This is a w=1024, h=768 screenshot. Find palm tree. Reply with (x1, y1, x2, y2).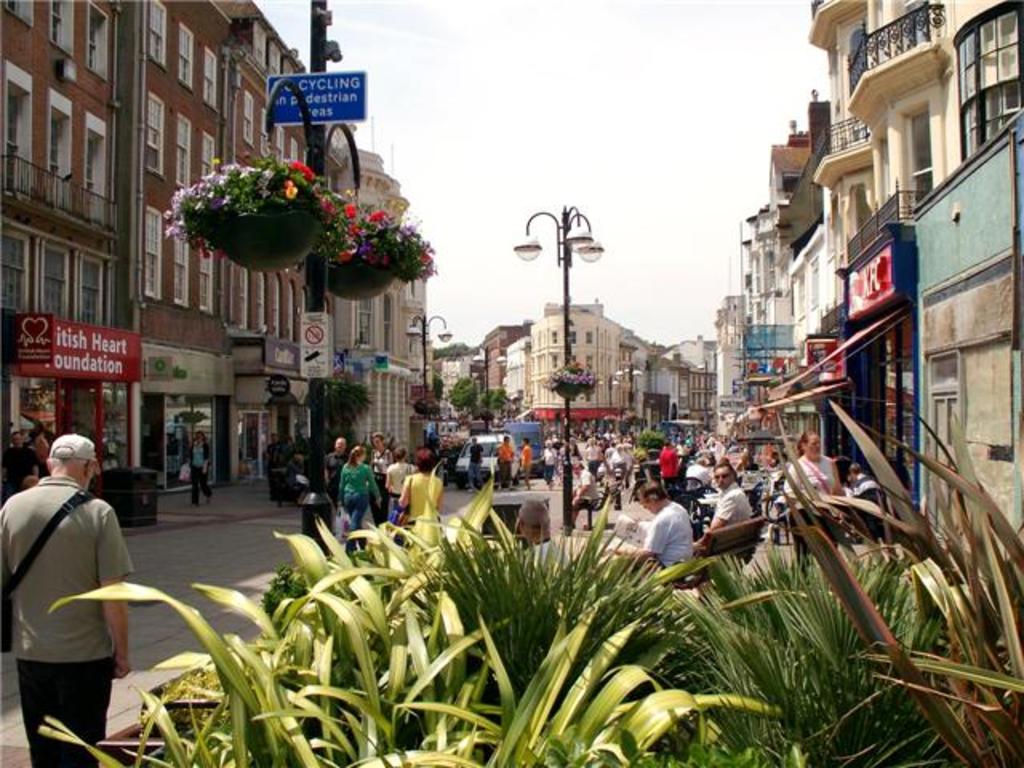
(38, 394, 1022, 766).
